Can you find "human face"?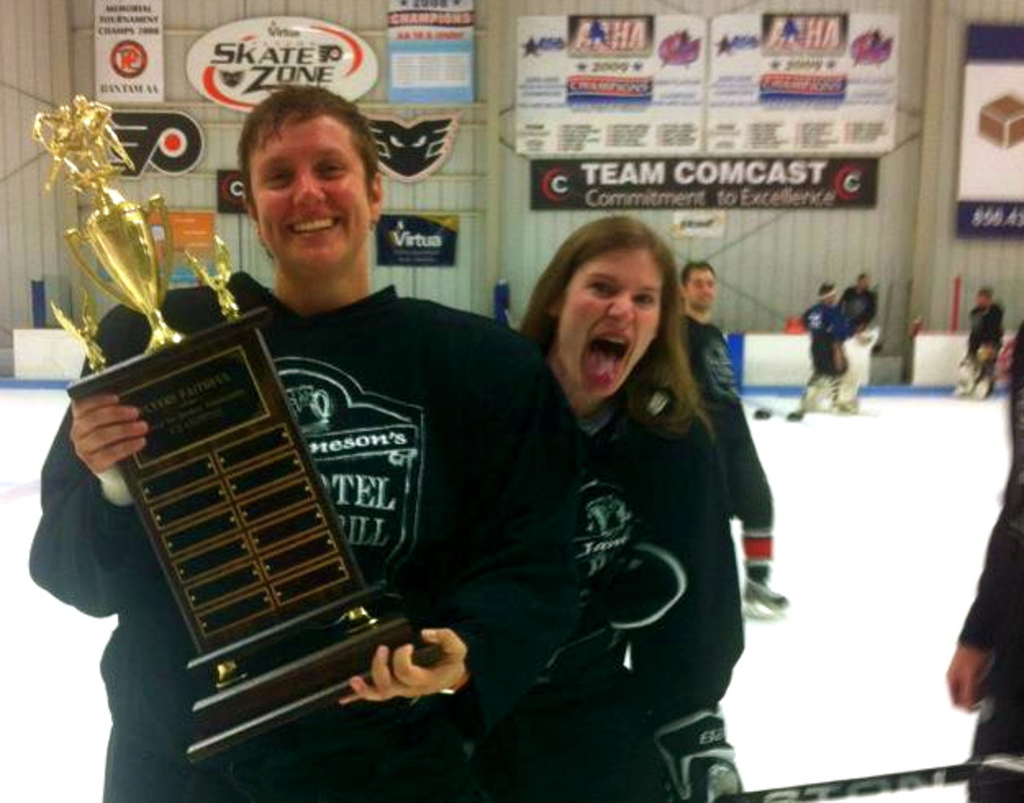
Yes, bounding box: select_region(555, 251, 668, 402).
